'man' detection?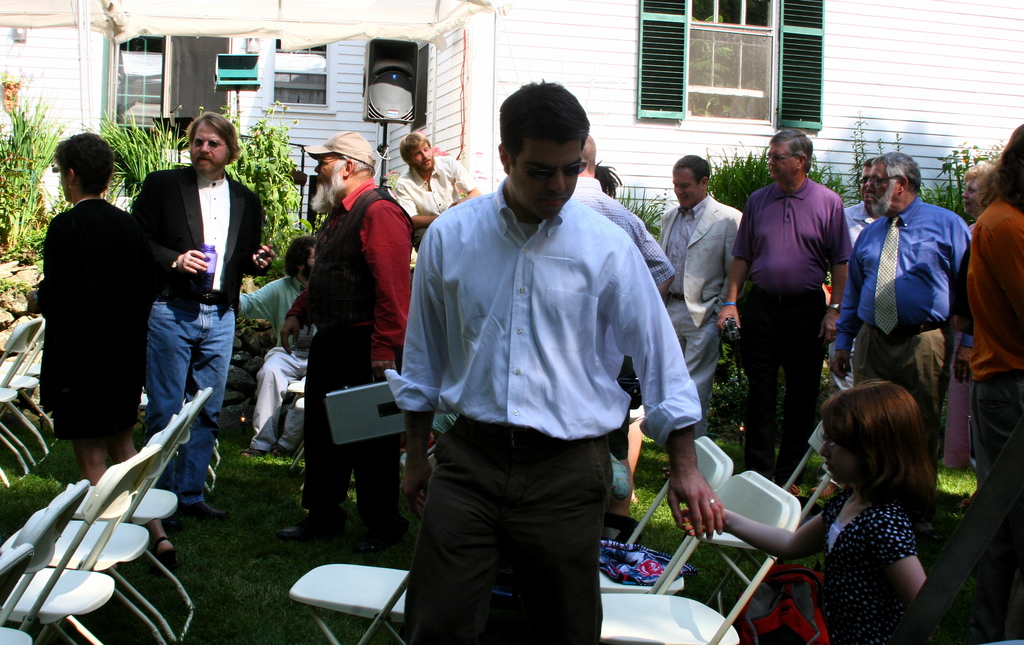
<region>394, 130, 481, 247</region>
